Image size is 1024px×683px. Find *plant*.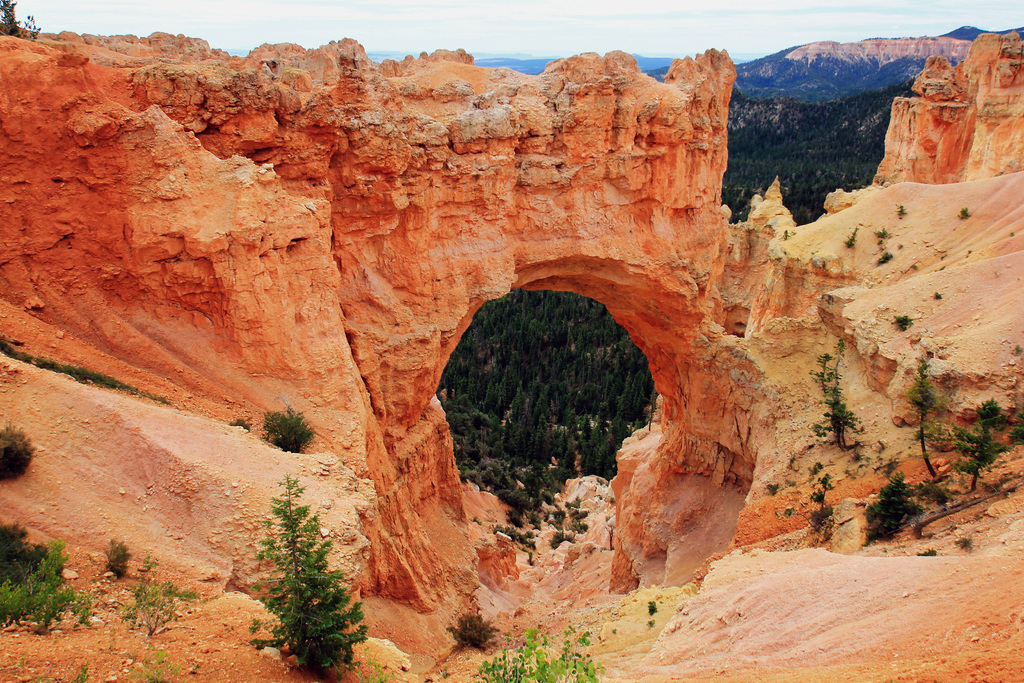
445, 611, 509, 652.
